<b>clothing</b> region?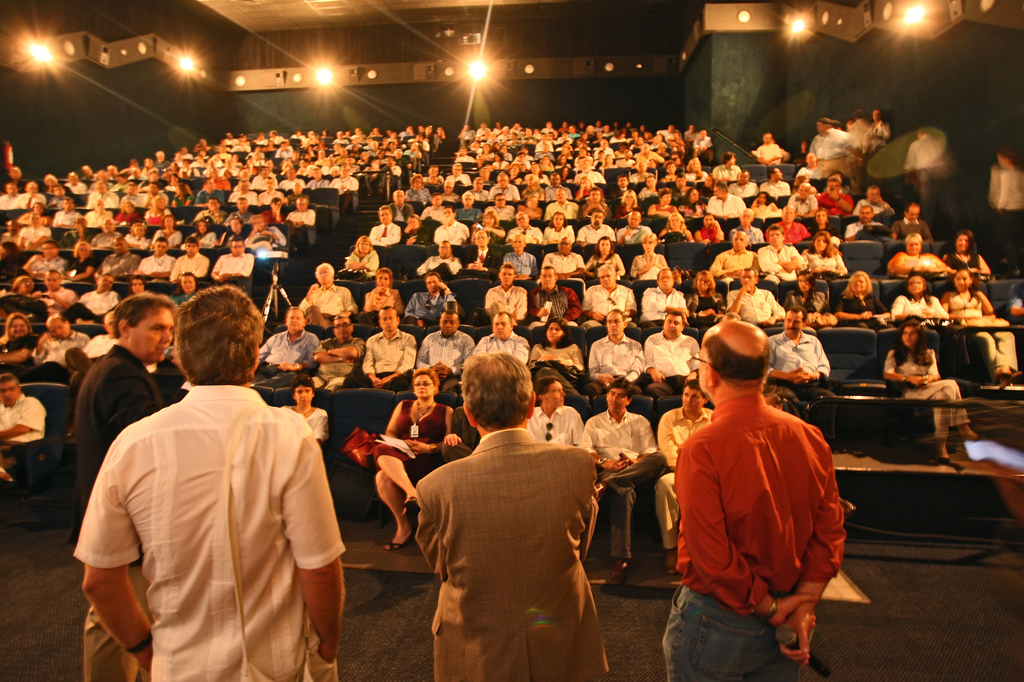
l=659, t=227, r=684, b=244
